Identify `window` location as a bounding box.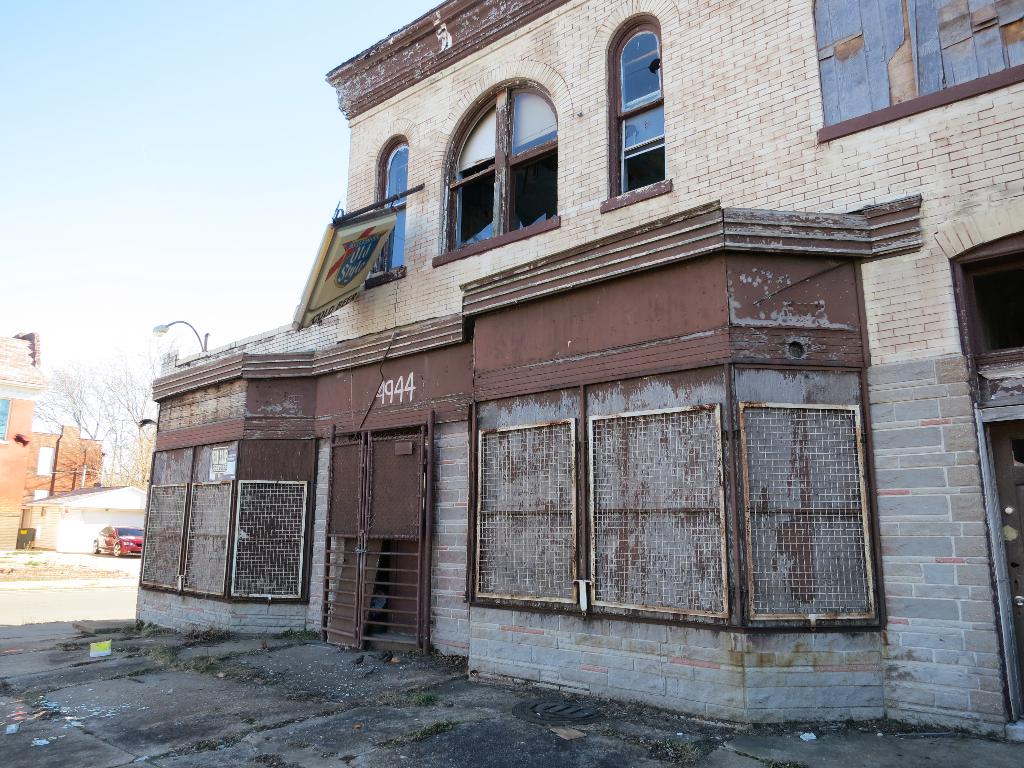
crop(429, 63, 575, 268).
